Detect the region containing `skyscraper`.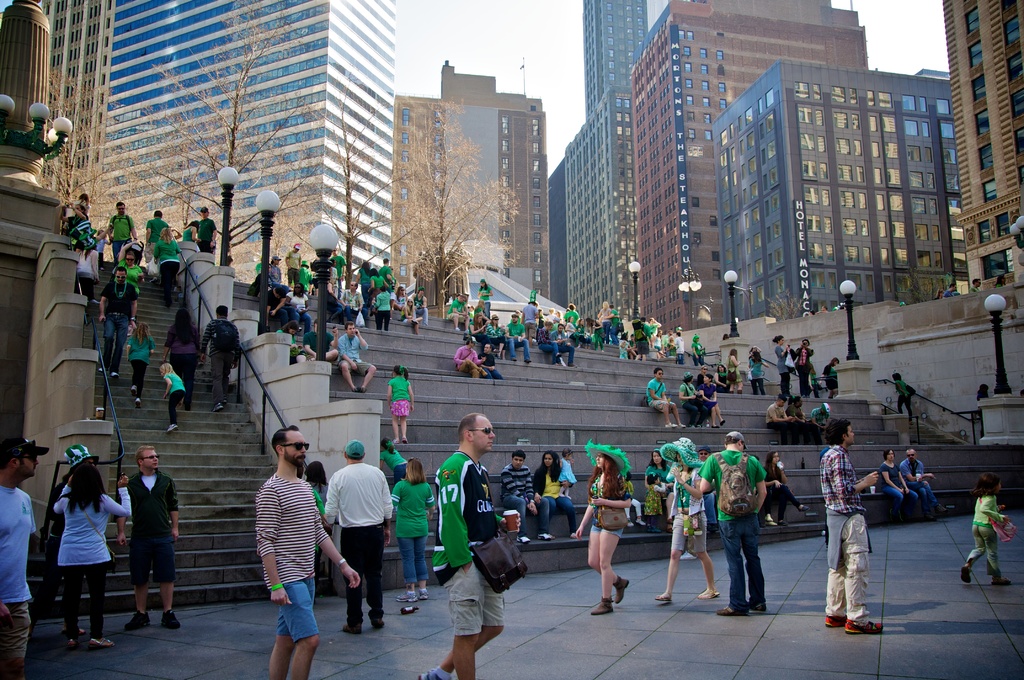
bbox=[565, 0, 646, 323].
